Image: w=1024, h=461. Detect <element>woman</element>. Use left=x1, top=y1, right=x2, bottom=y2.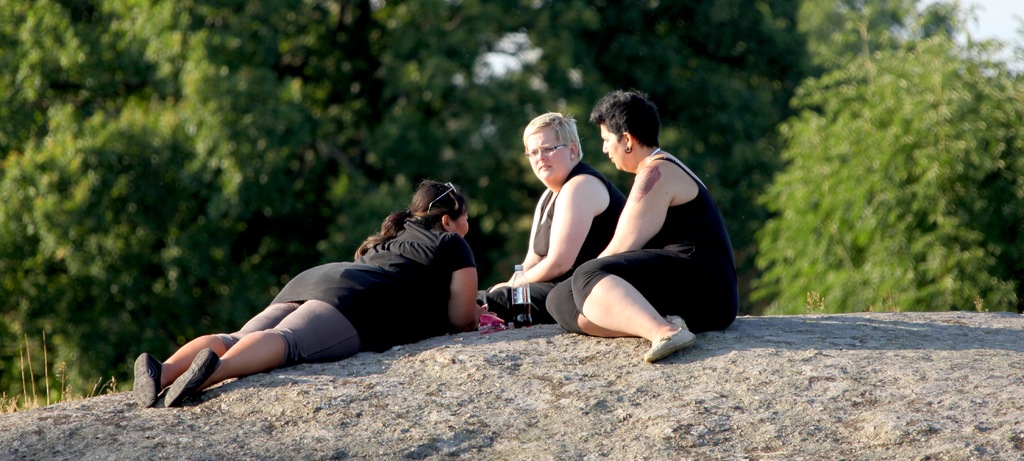
left=559, top=87, right=748, bottom=365.
